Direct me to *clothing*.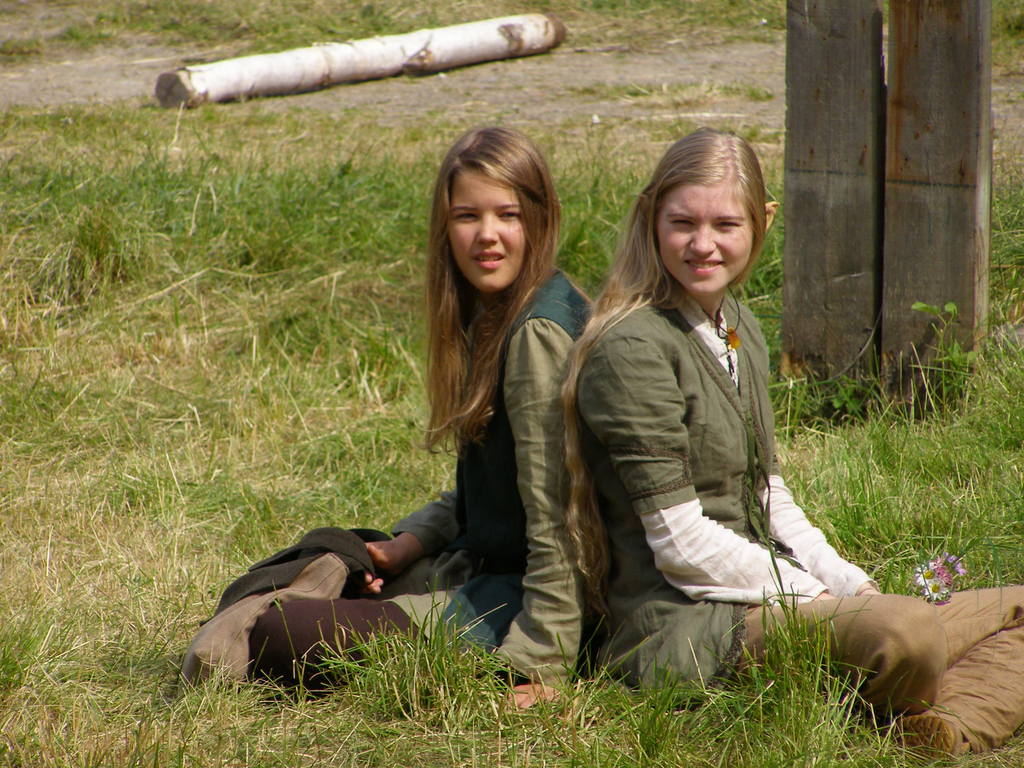
Direction: [255, 264, 594, 691].
